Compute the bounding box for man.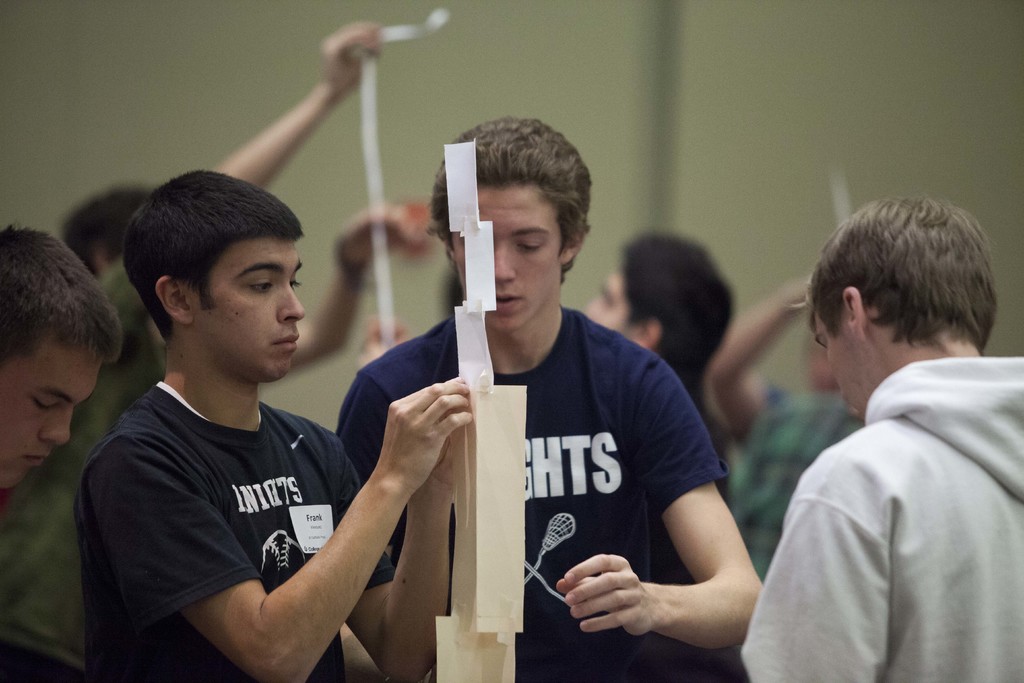
<box>0,216,125,492</box>.
